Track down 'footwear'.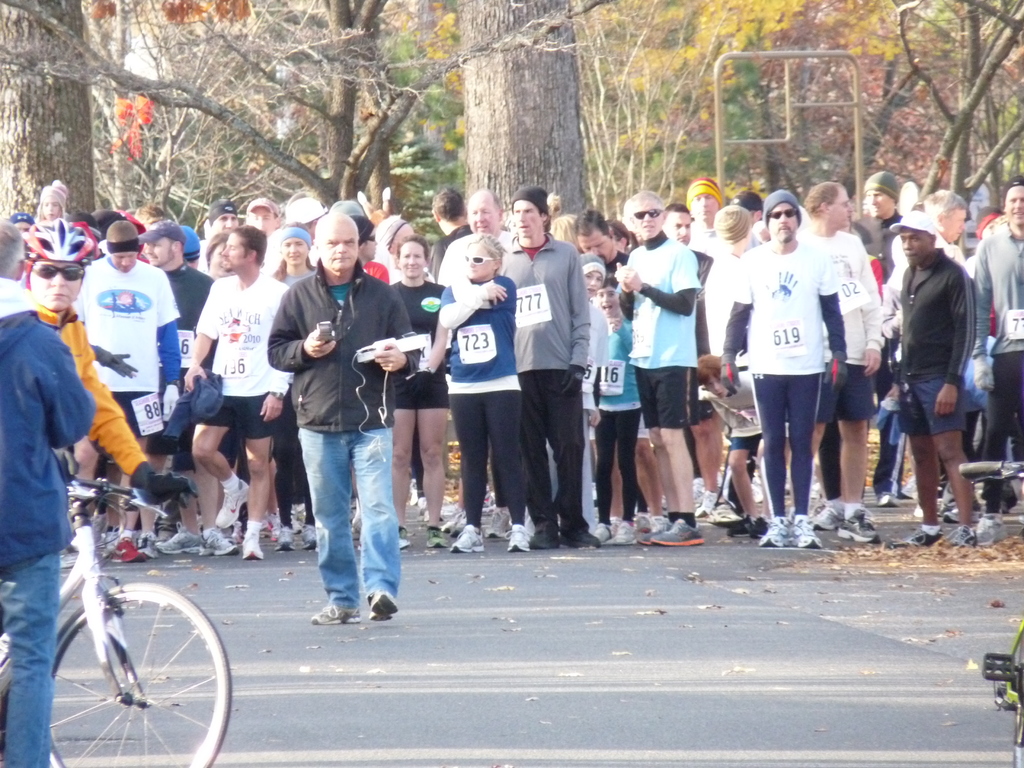
Tracked to left=309, top=604, right=362, bottom=628.
